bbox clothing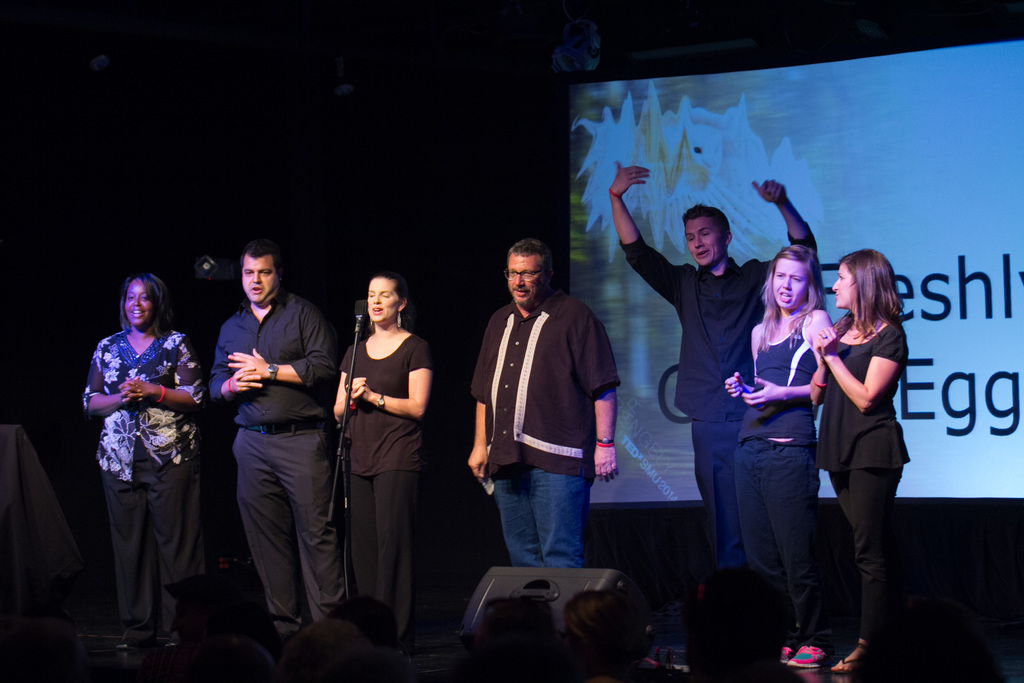
(left=75, top=322, right=207, bottom=485)
